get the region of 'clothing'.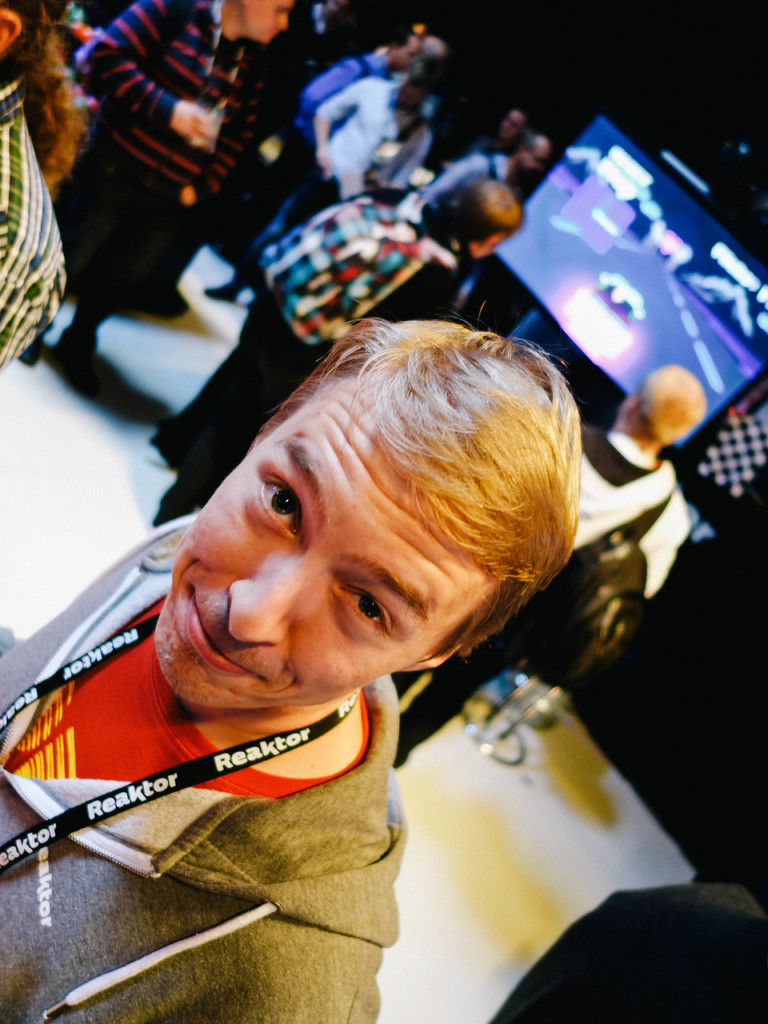
rect(415, 152, 511, 223).
